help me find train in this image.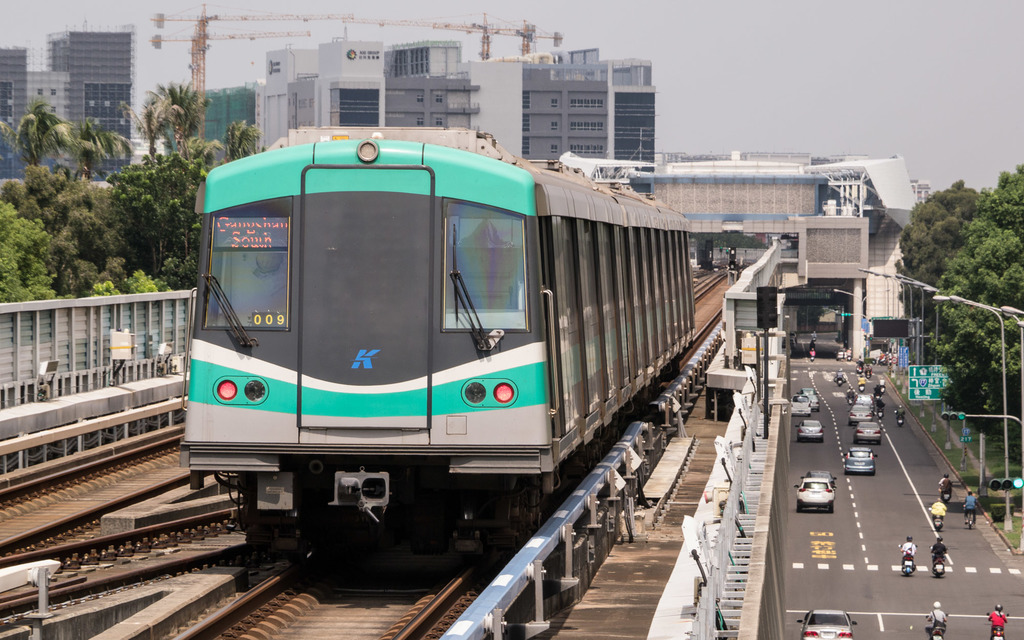
Found it: {"left": 180, "top": 137, "right": 695, "bottom": 574}.
